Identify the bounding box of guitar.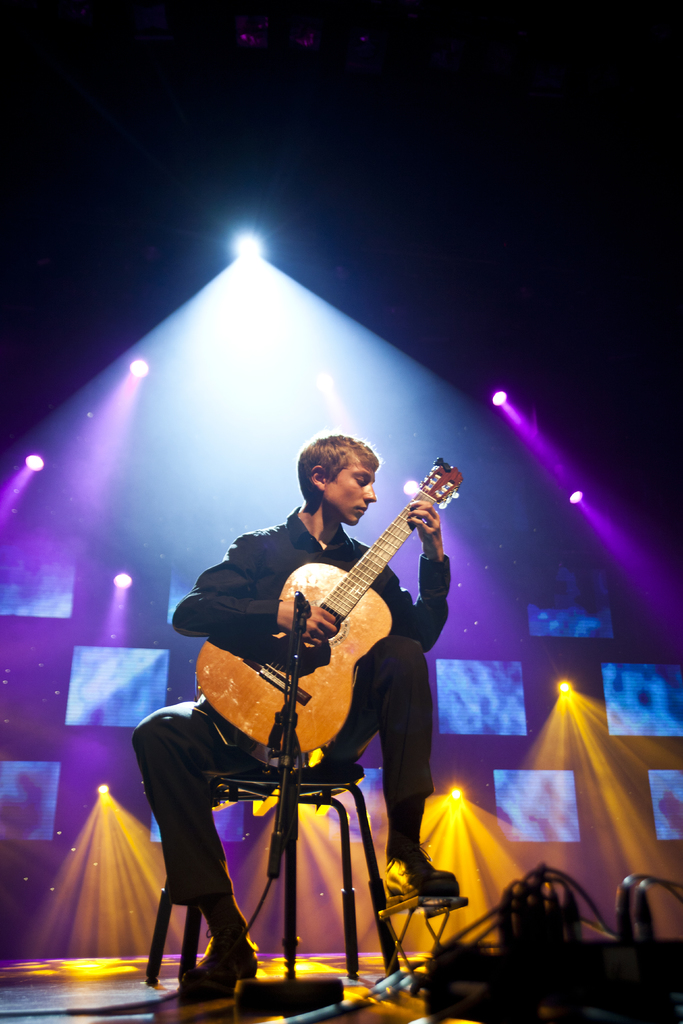
<region>211, 460, 462, 753</region>.
